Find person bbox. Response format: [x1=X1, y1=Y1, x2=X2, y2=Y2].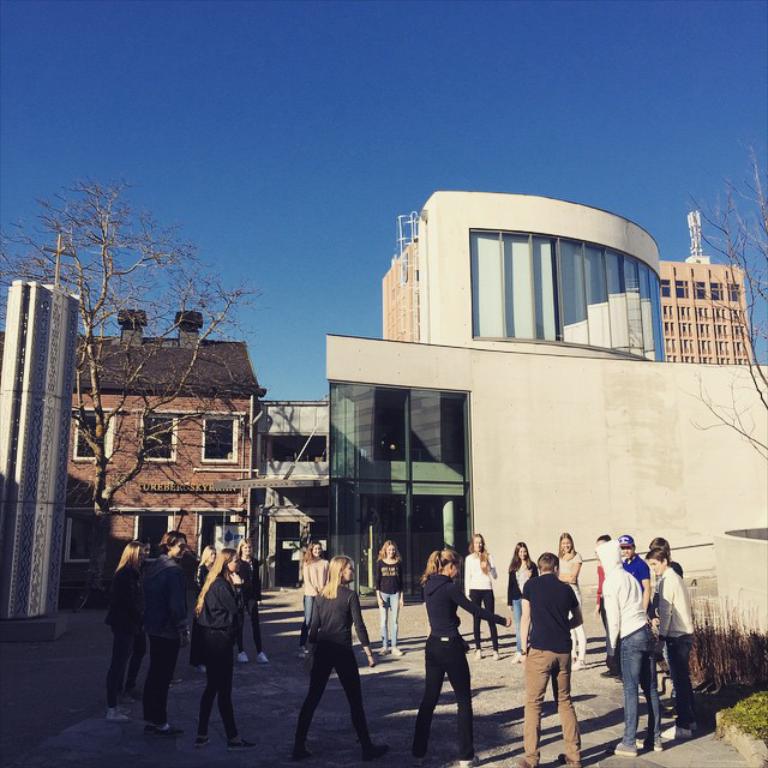
[x1=223, y1=530, x2=263, y2=653].
